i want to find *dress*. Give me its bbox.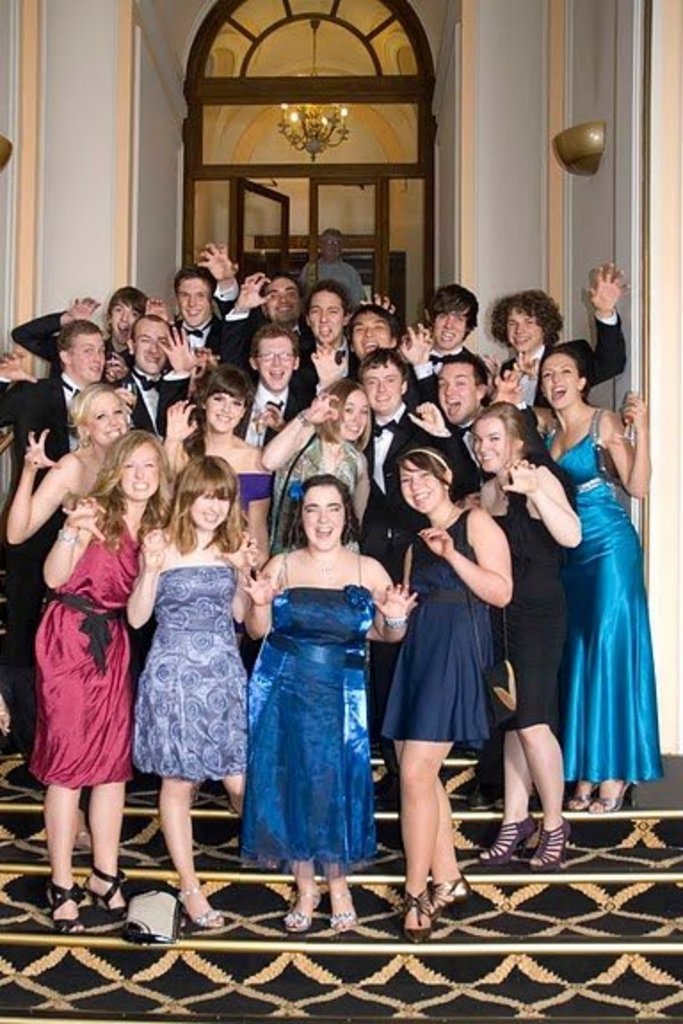
[left=393, top=503, right=494, bottom=747].
